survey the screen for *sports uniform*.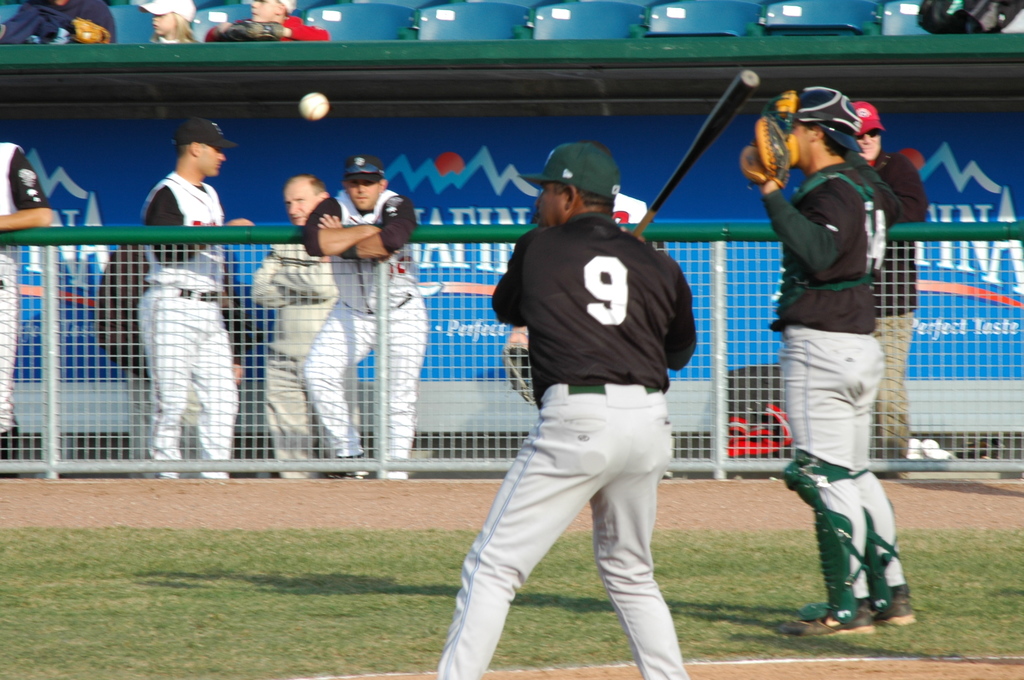
Survey found: (309,181,421,491).
